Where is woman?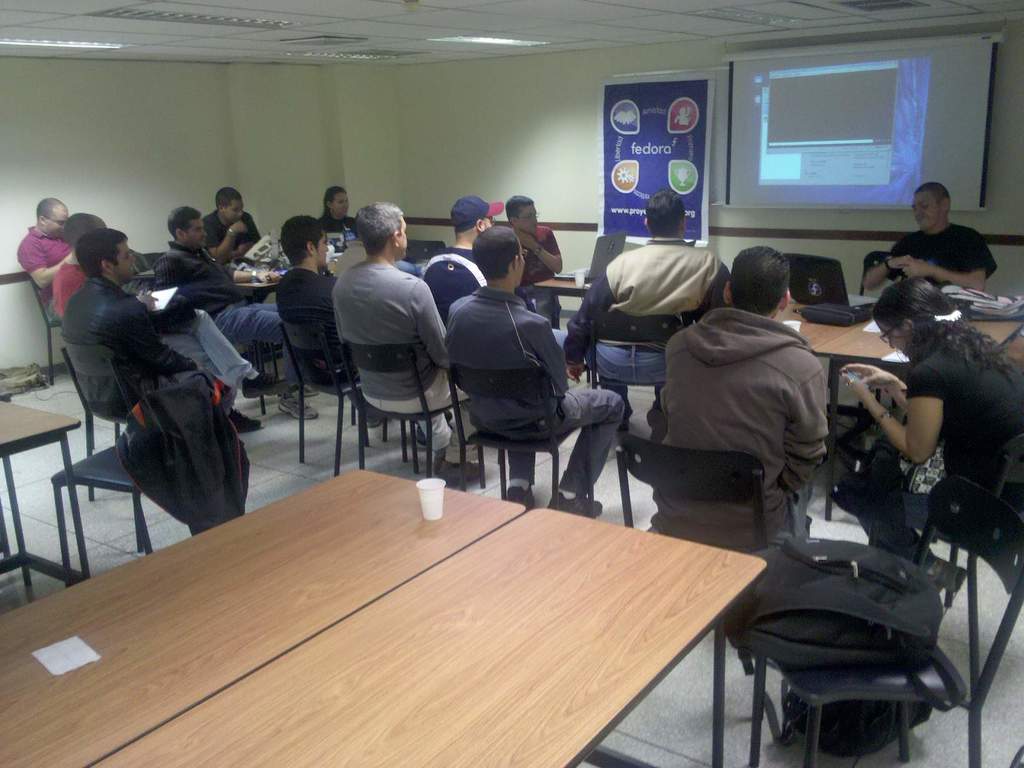
317:186:364:247.
